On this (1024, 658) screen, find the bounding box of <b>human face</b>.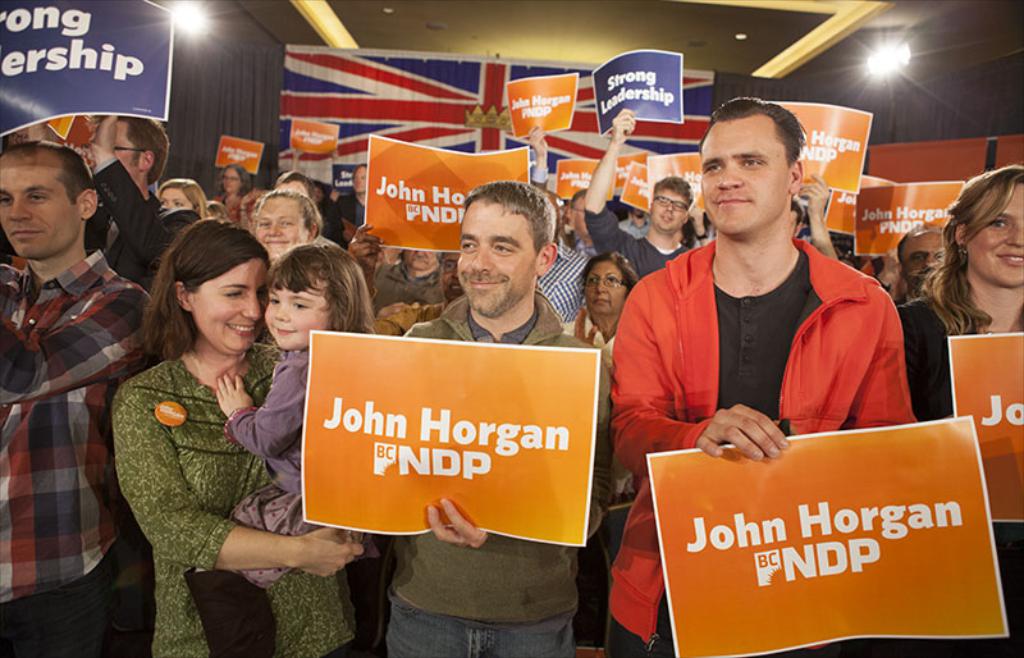
Bounding box: 0,160,78,259.
